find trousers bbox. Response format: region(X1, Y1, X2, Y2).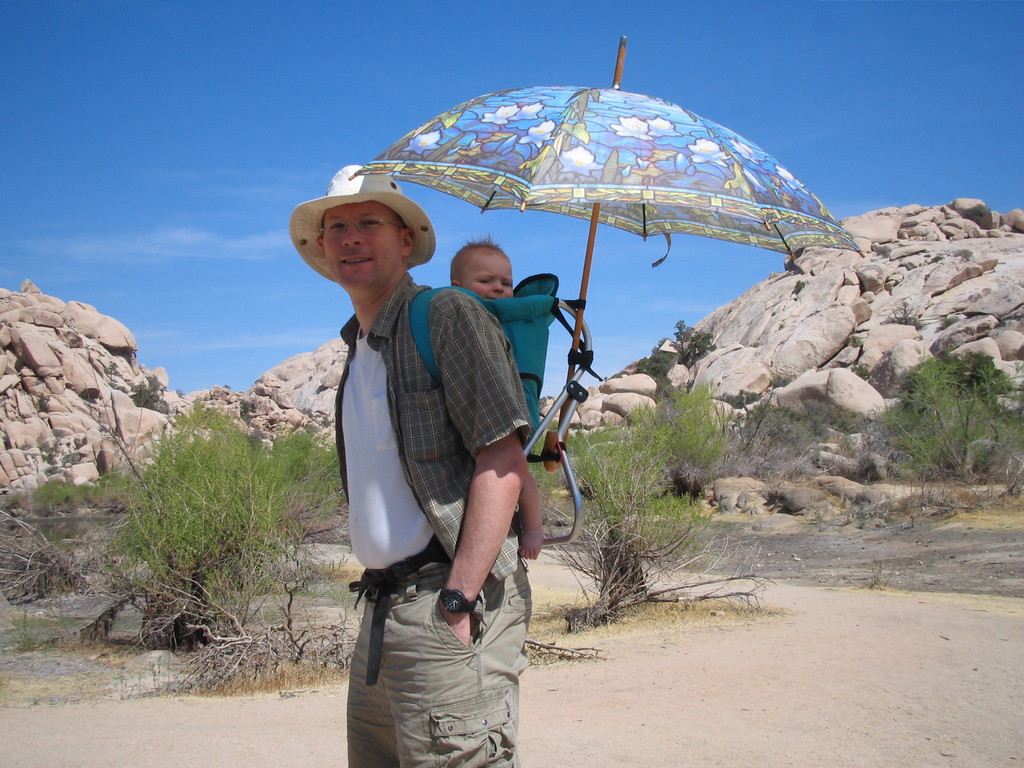
region(331, 568, 531, 735).
